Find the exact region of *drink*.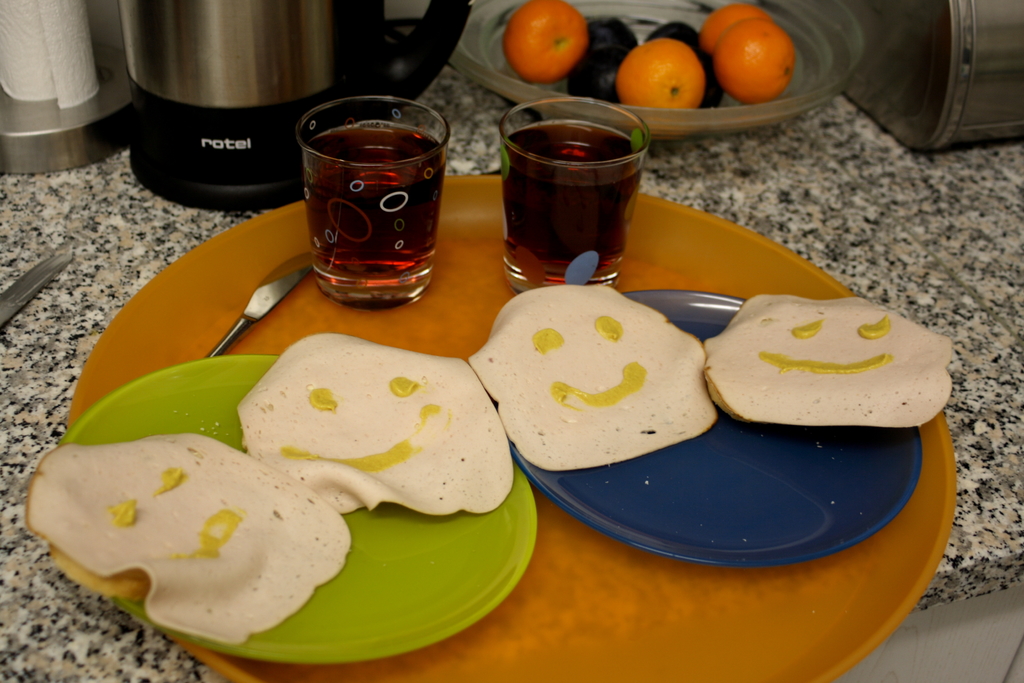
Exact region: bbox(500, 120, 644, 280).
